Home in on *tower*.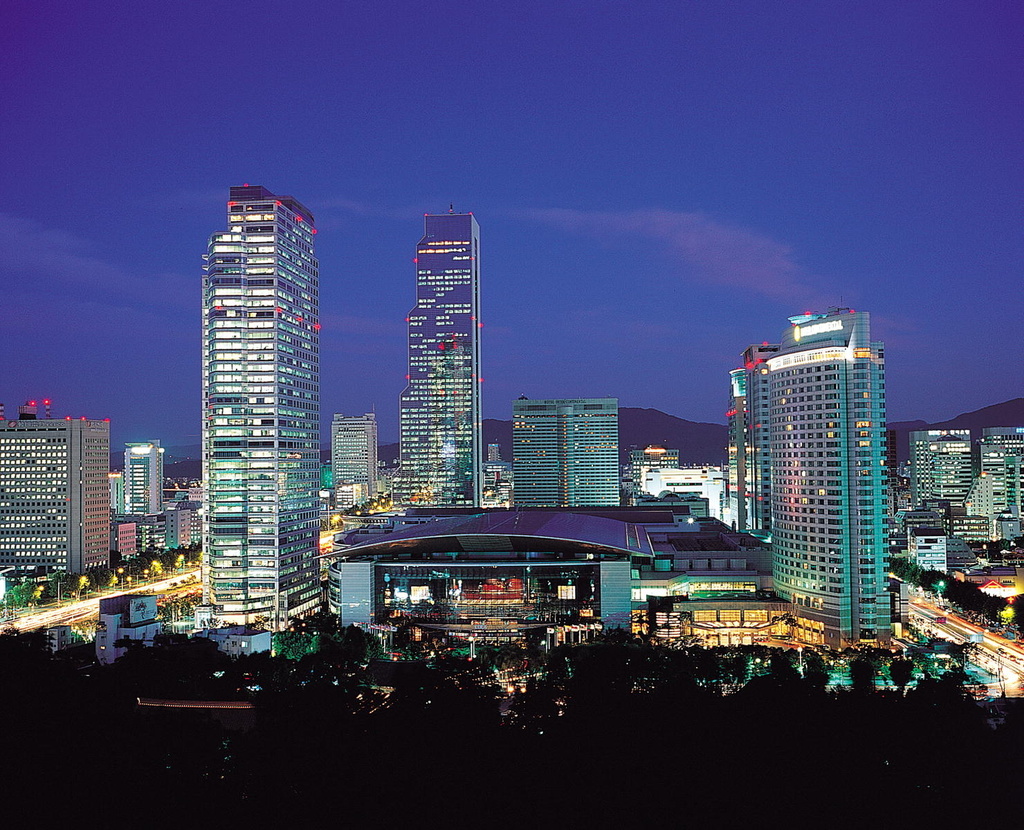
Homed in at [x1=720, y1=368, x2=748, y2=531].
